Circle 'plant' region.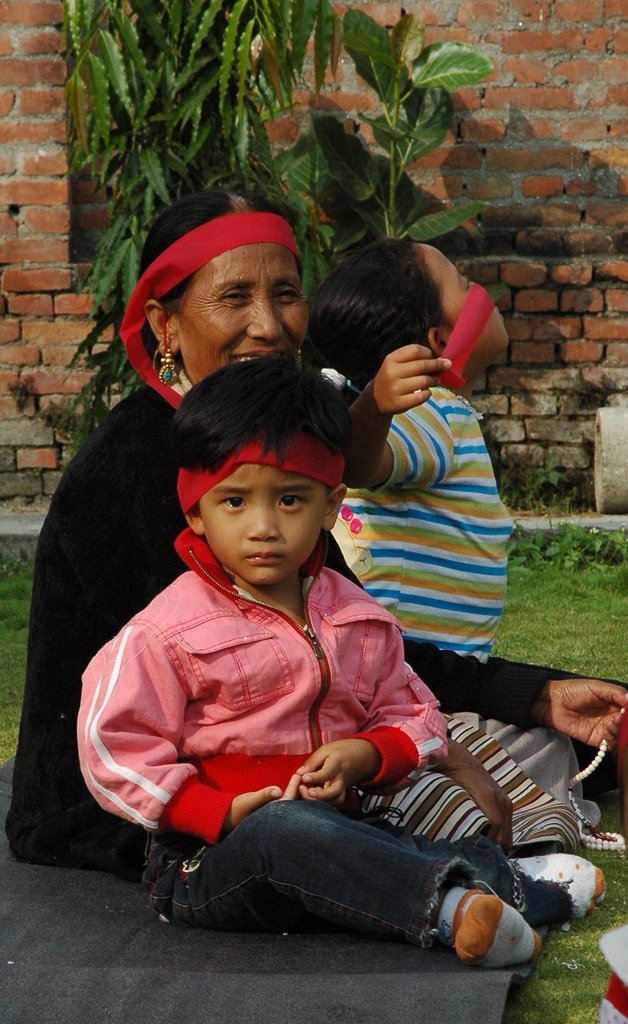
Region: bbox=[270, 8, 483, 302].
